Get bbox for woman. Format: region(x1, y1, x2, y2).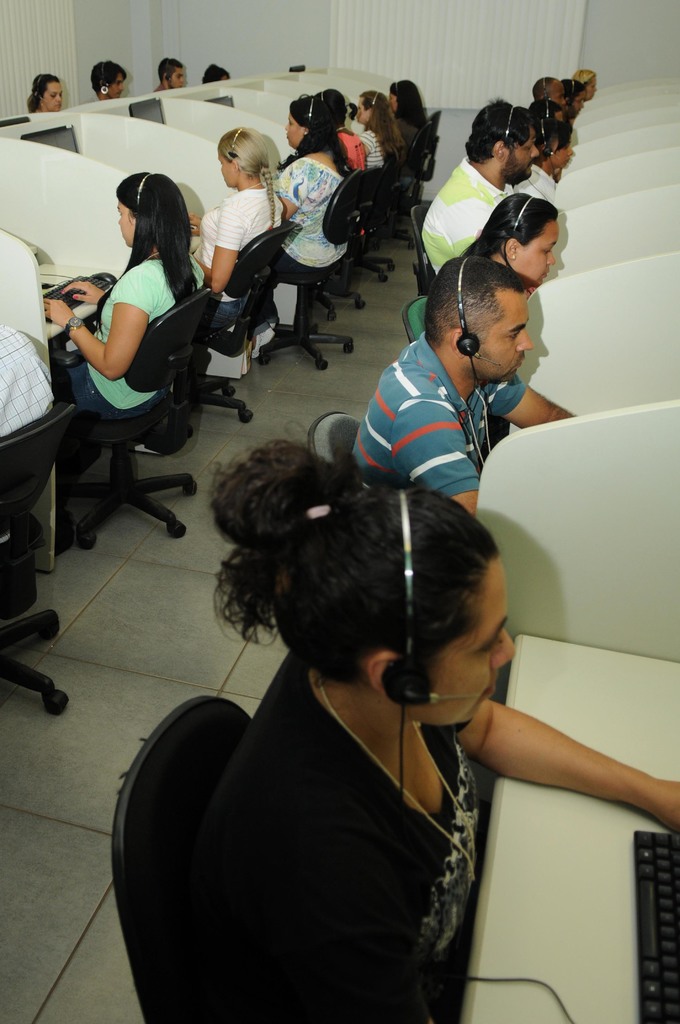
region(446, 199, 567, 285).
